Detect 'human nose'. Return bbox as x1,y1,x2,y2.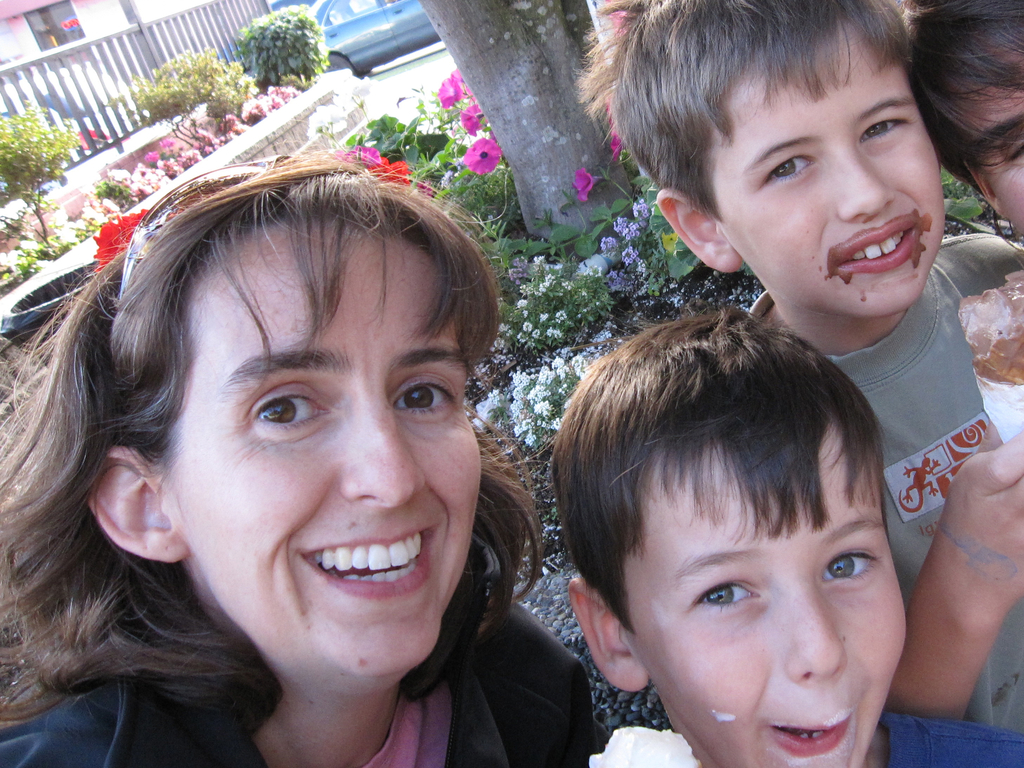
792,598,847,685.
